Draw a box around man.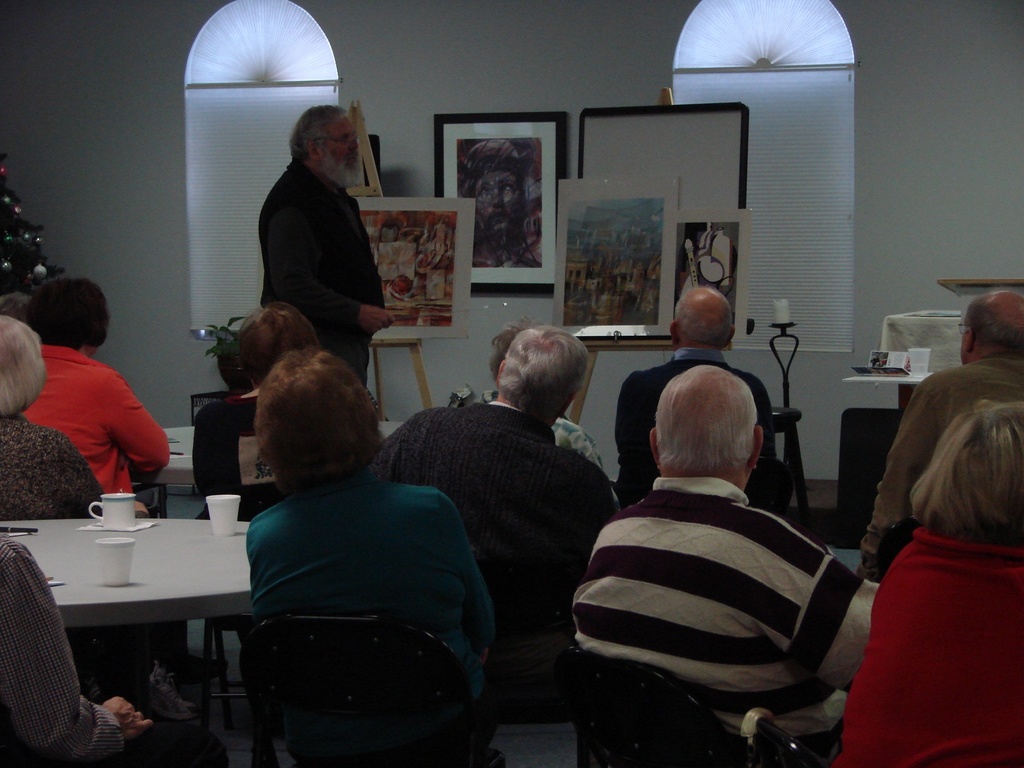
[x1=556, y1=347, x2=891, y2=743].
